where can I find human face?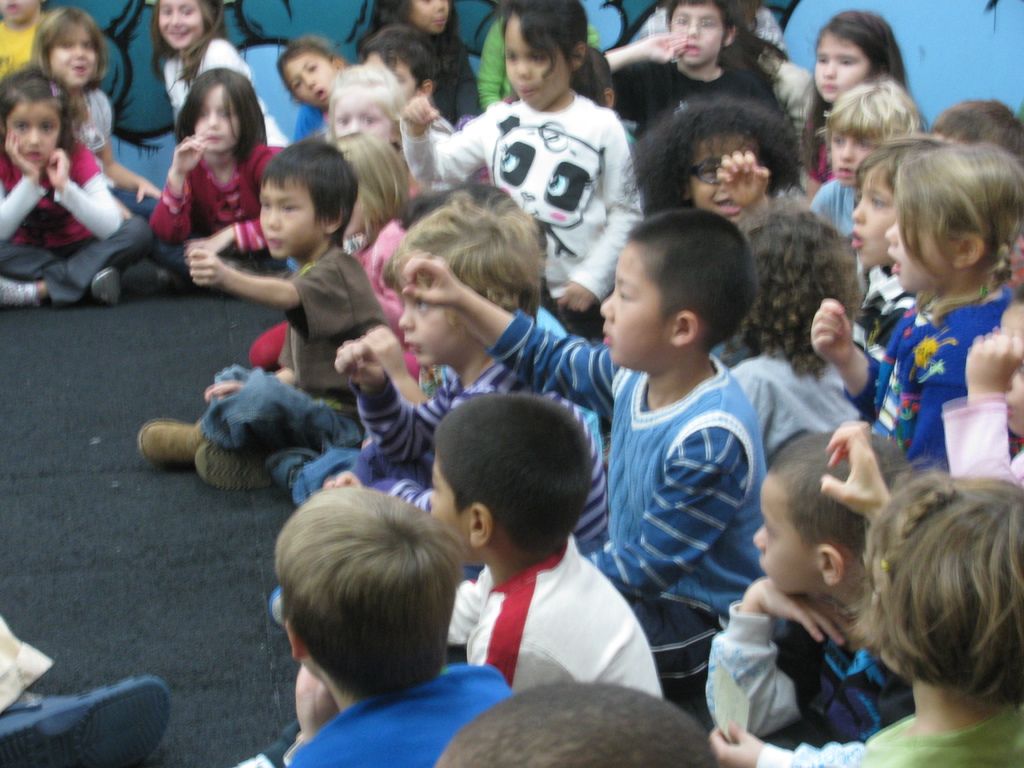
You can find it at 428 457 473 566.
